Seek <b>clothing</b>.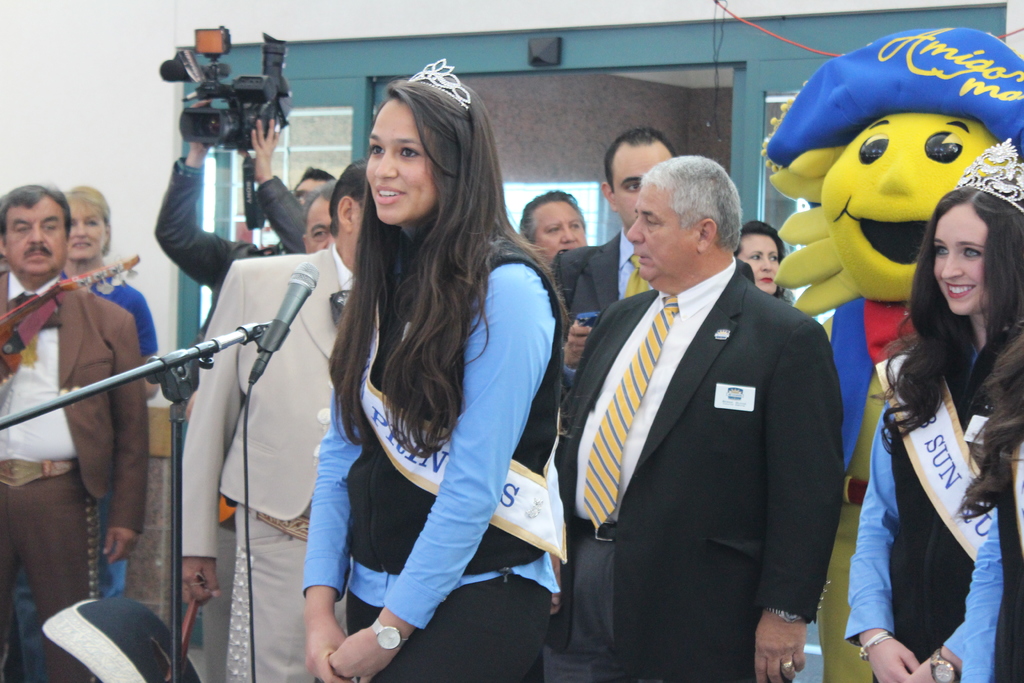
bbox=(550, 251, 847, 682).
